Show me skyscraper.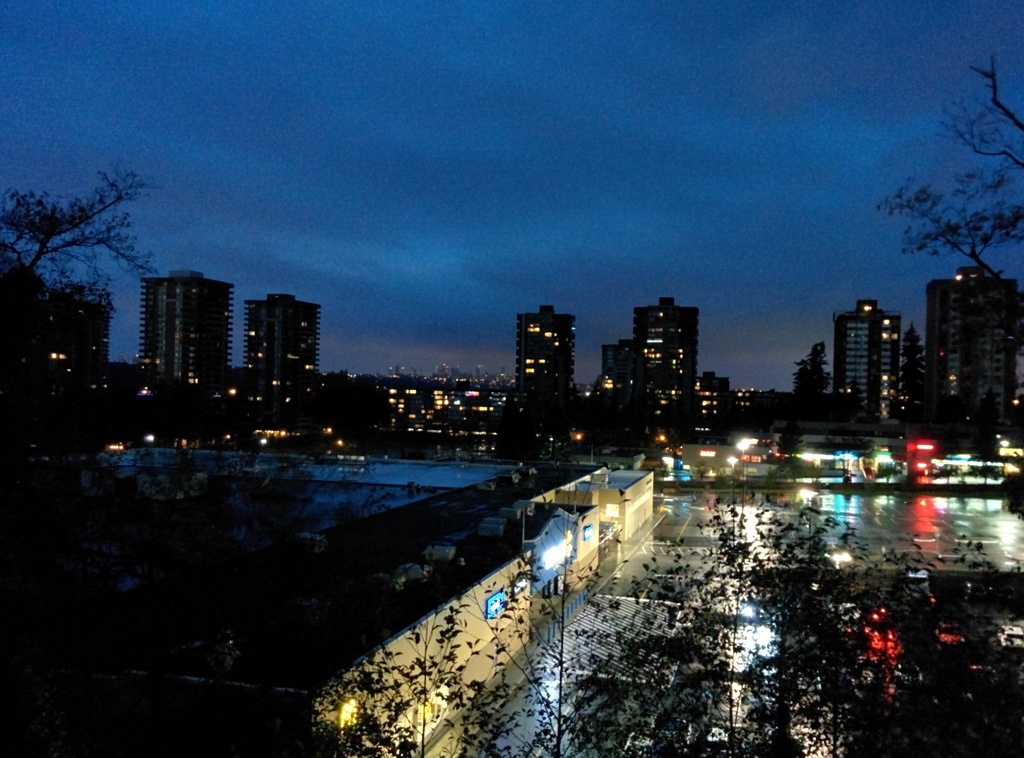
skyscraper is here: (491, 282, 588, 442).
